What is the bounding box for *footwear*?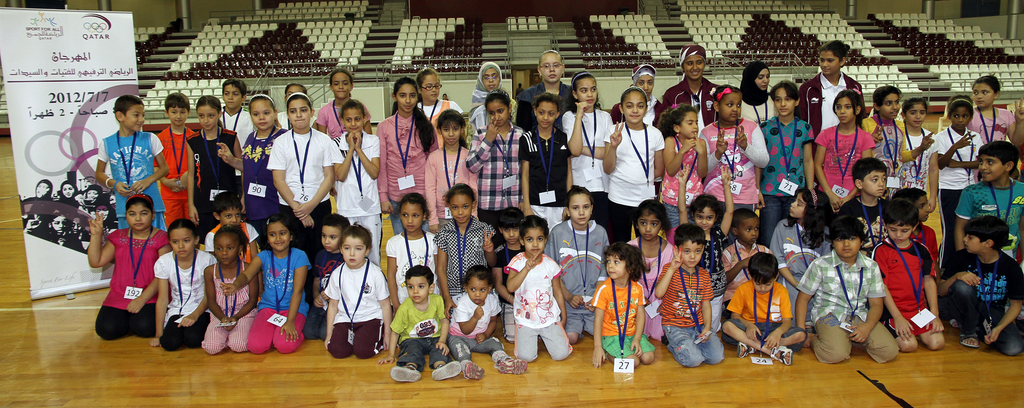
(x1=732, y1=341, x2=753, y2=358).
